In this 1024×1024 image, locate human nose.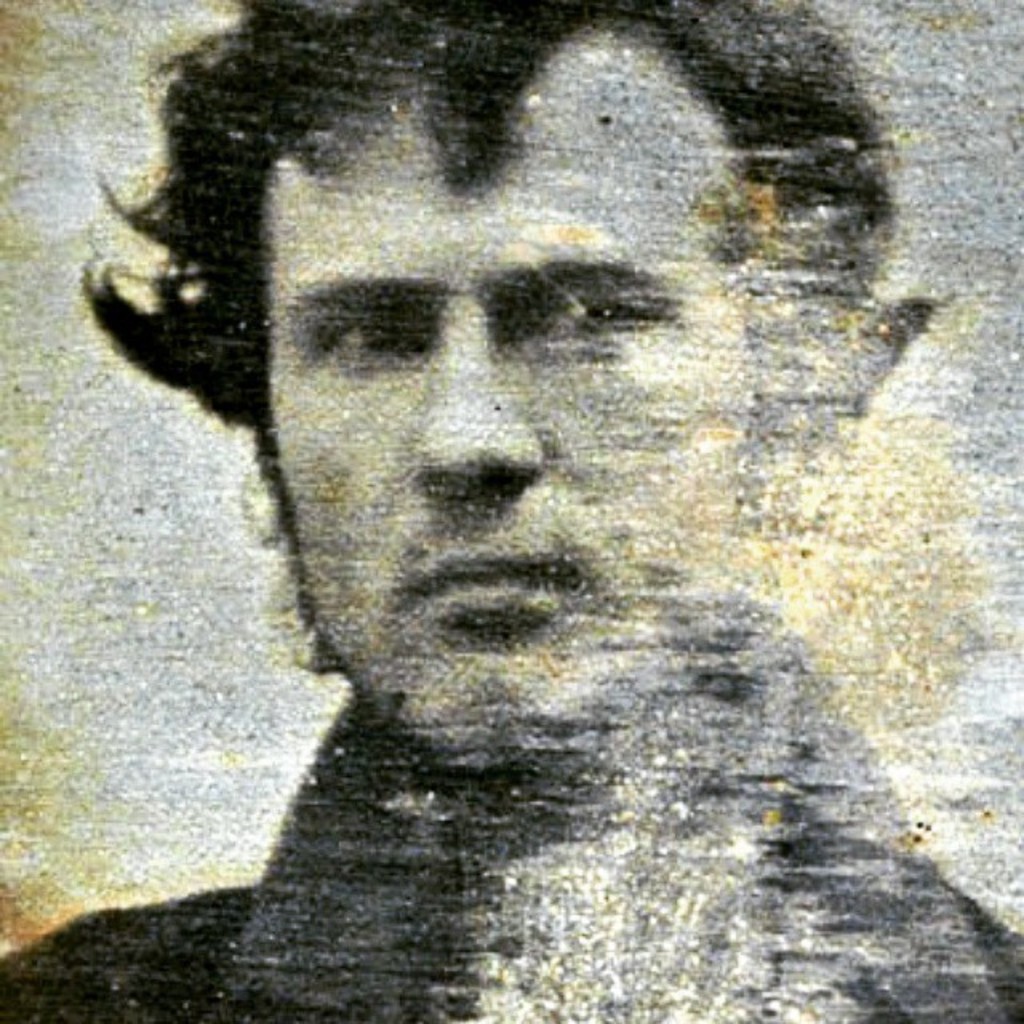
Bounding box: (410,302,546,482).
